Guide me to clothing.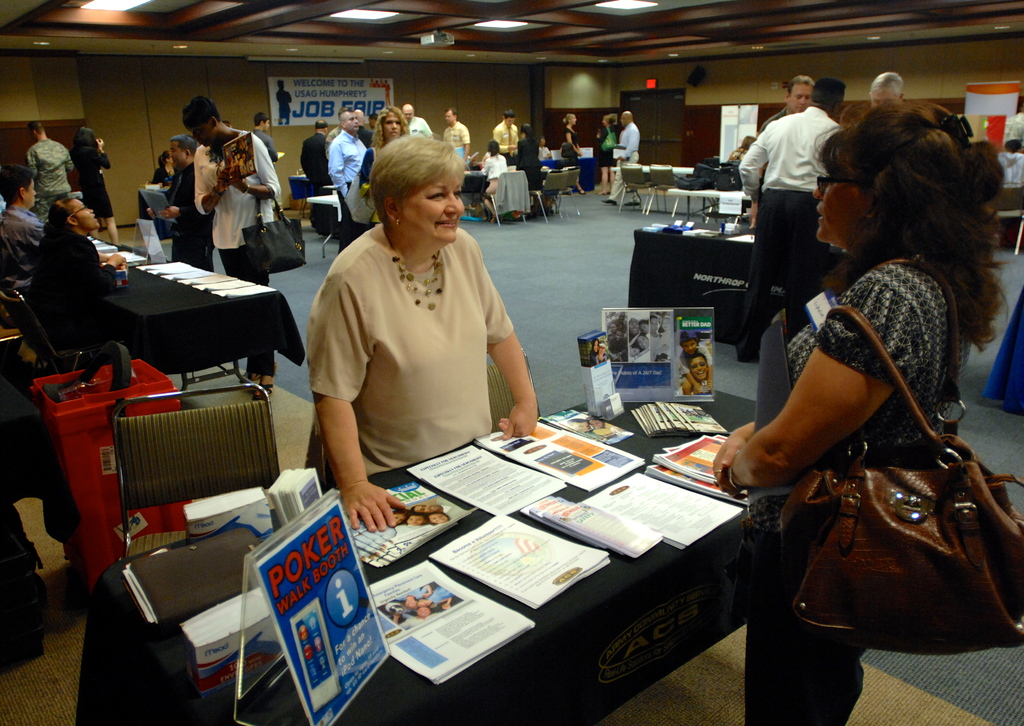
Guidance: 673 345 710 381.
